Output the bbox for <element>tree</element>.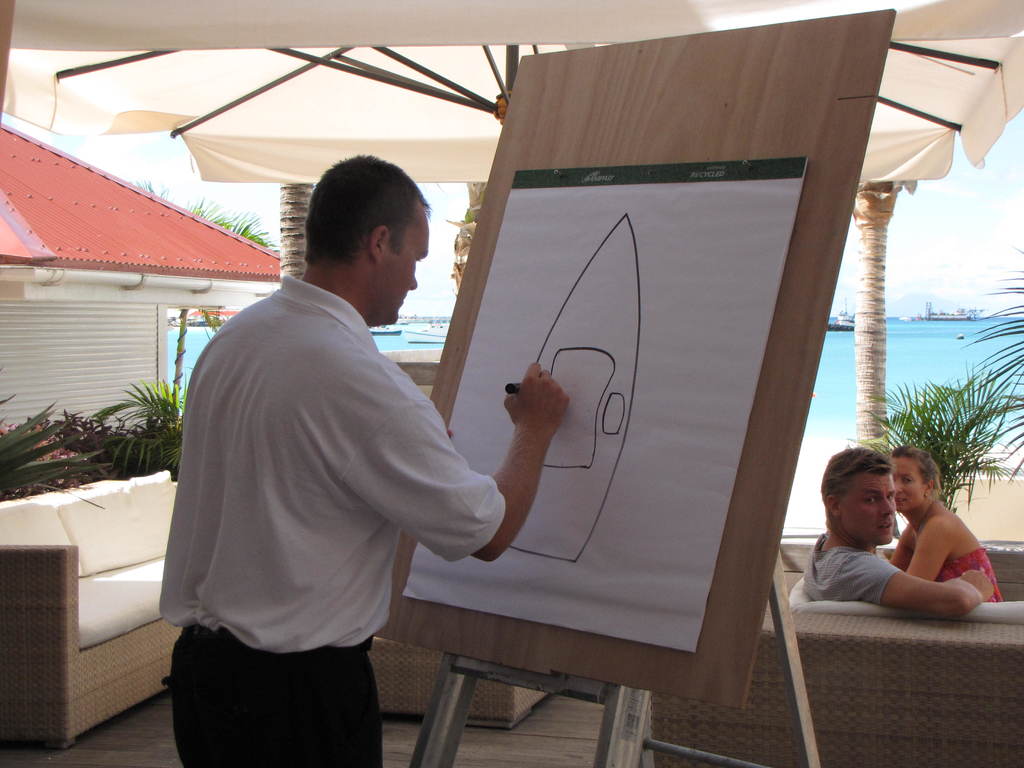
273,166,318,296.
